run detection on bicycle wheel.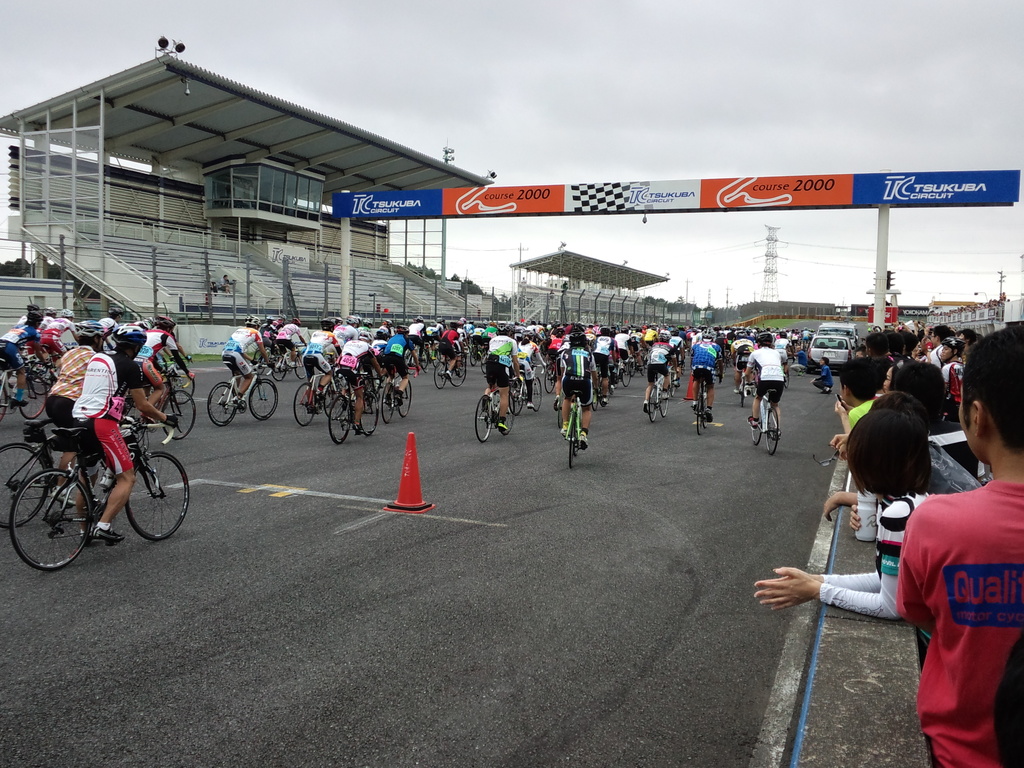
Result: [left=125, top=454, right=189, bottom=541].
